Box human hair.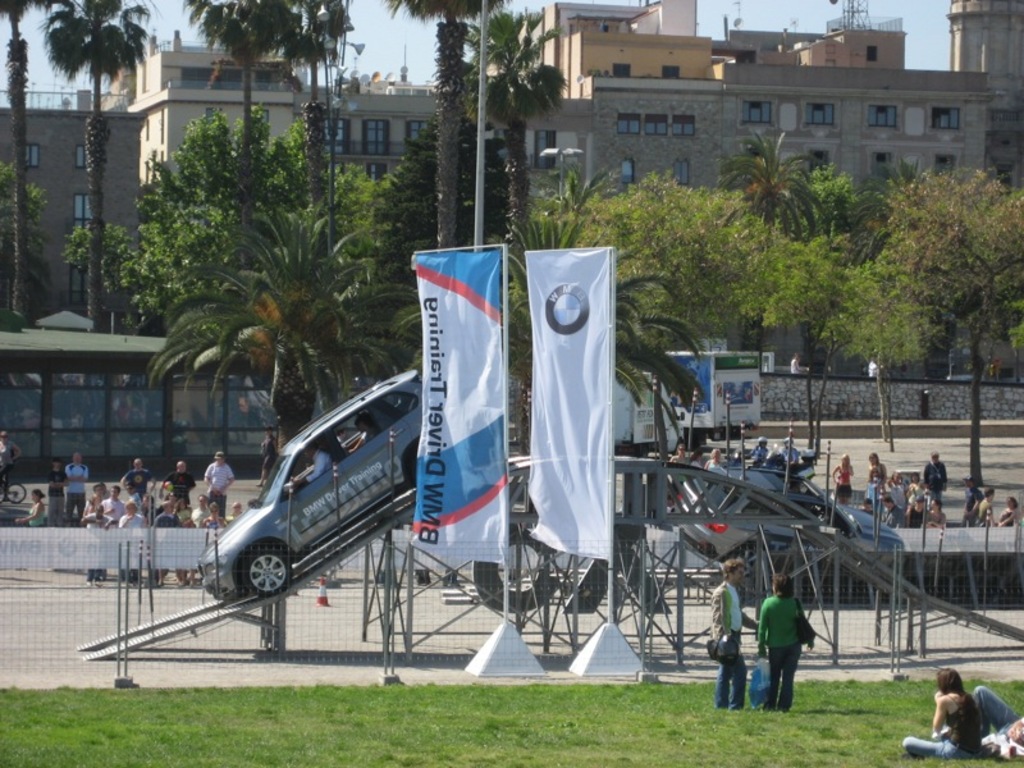
bbox=(353, 411, 372, 428).
